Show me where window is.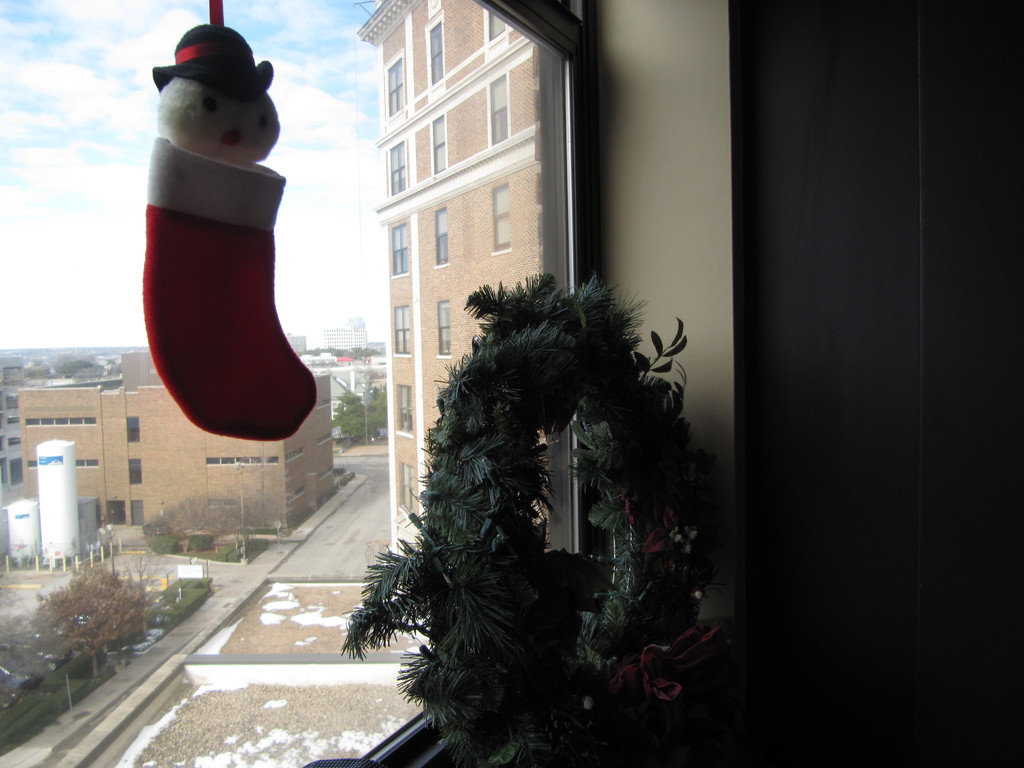
window is at {"x1": 320, "y1": 467, "x2": 333, "y2": 476}.
